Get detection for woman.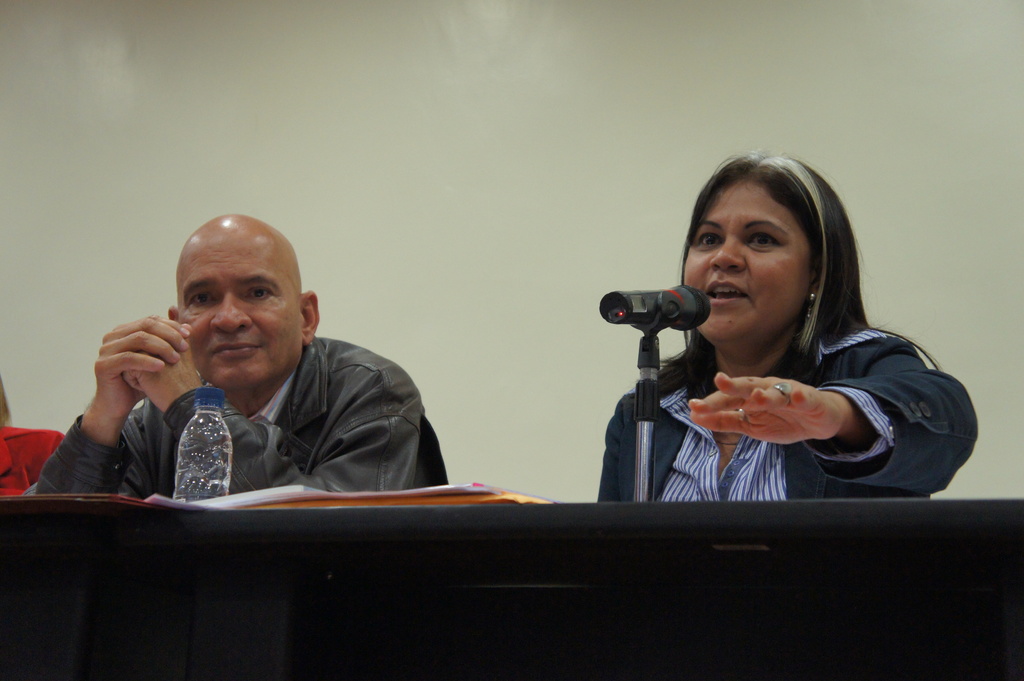
Detection: box=[623, 149, 967, 523].
